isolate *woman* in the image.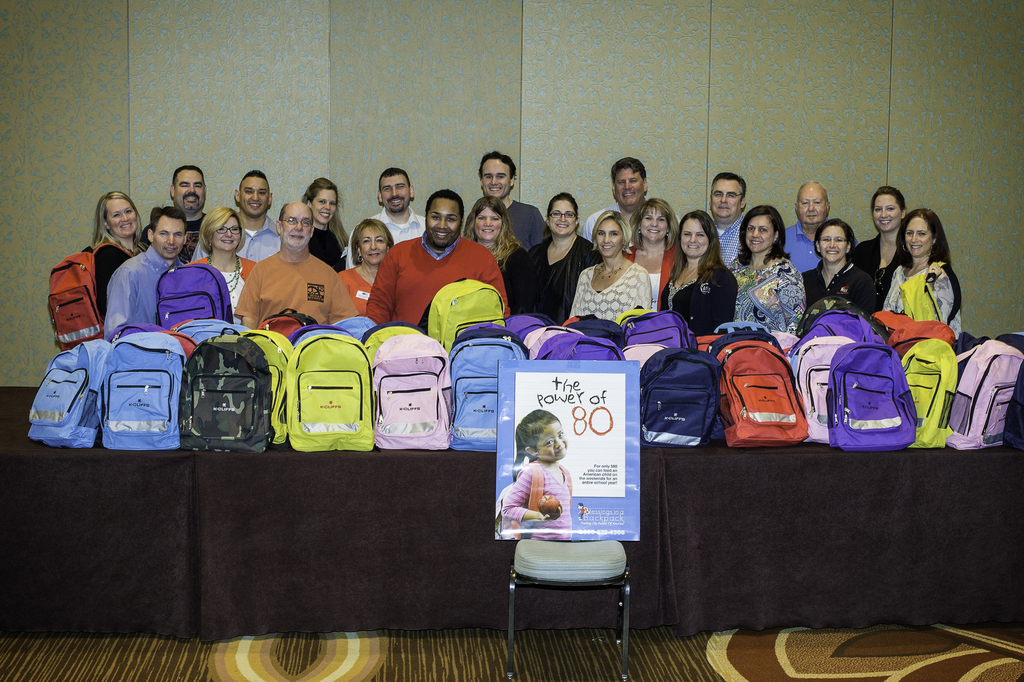
Isolated region: region(869, 207, 966, 357).
